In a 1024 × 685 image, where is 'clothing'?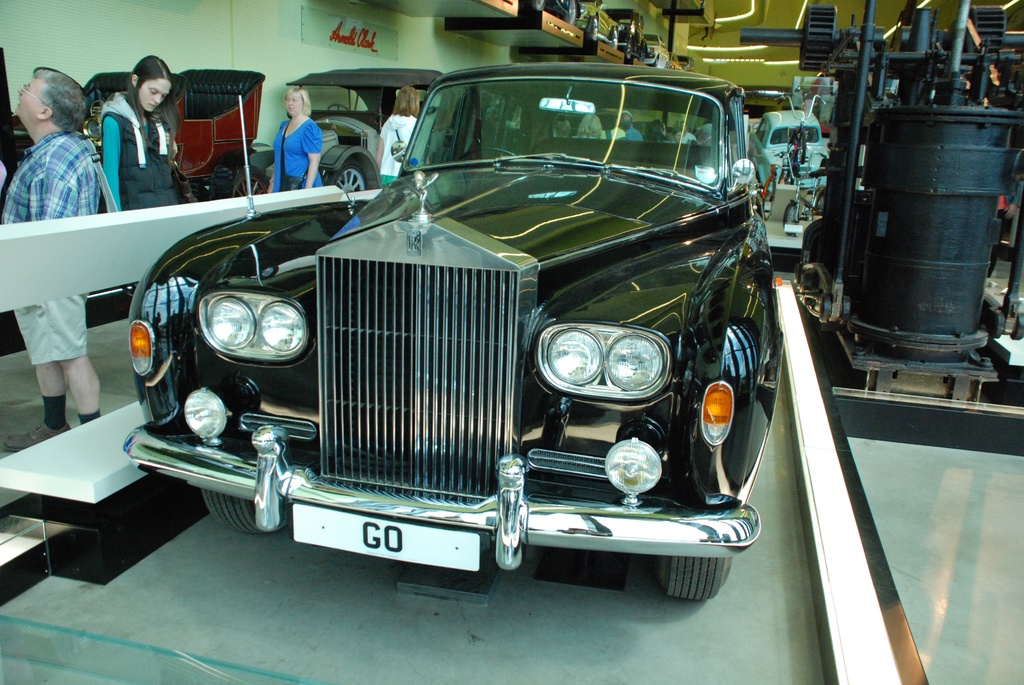
x1=379 y1=111 x2=419 y2=182.
